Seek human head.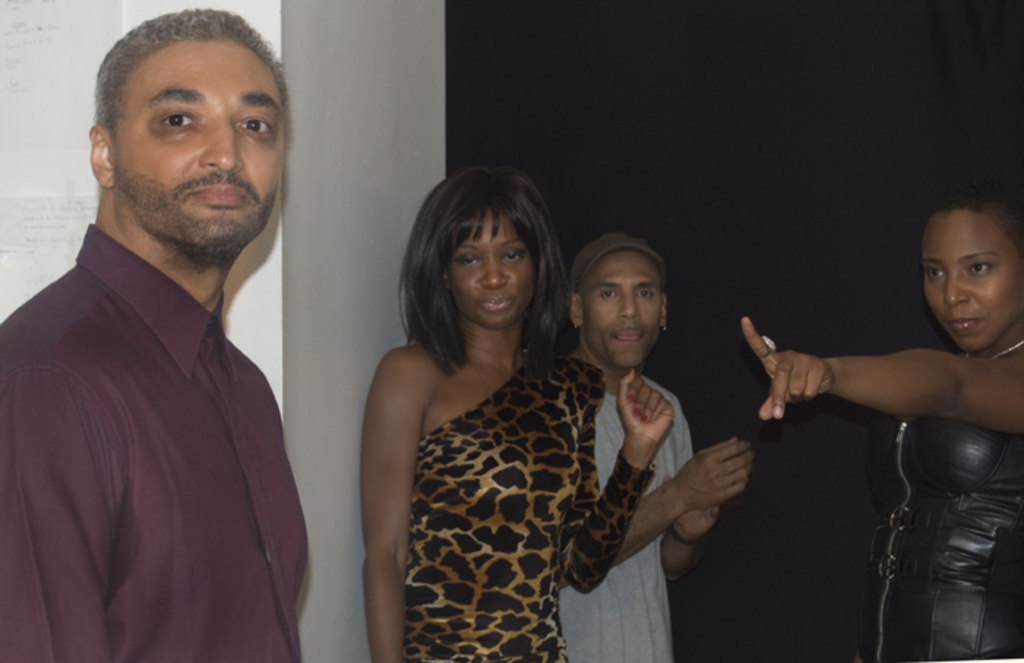
pyautogui.locateOnScreen(917, 180, 1023, 322).
